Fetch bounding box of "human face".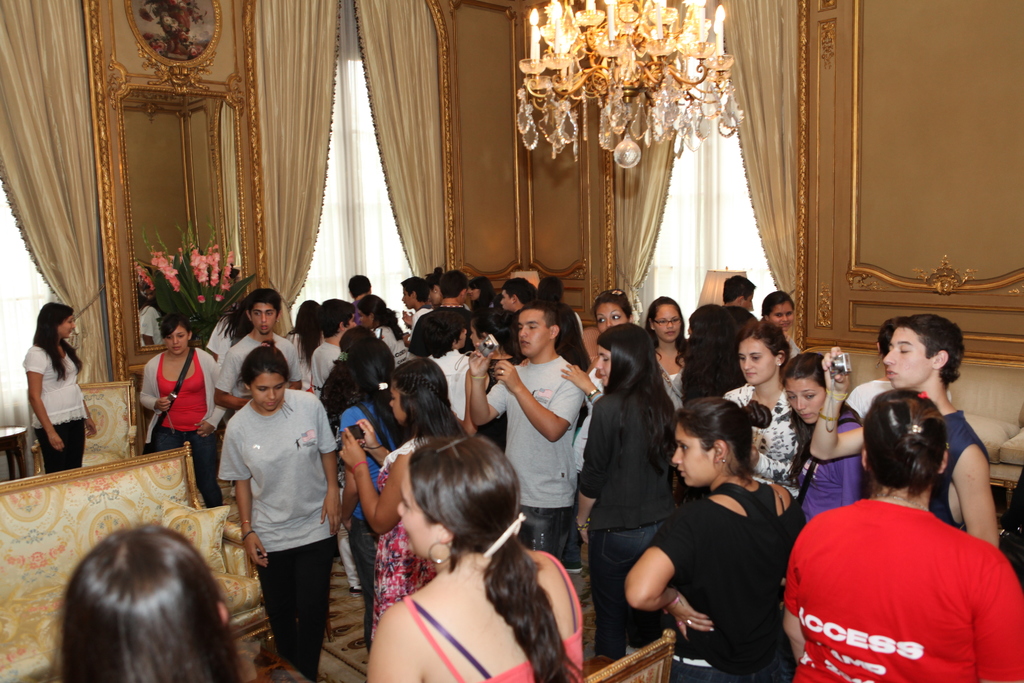
Bbox: region(58, 314, 76, 339).
